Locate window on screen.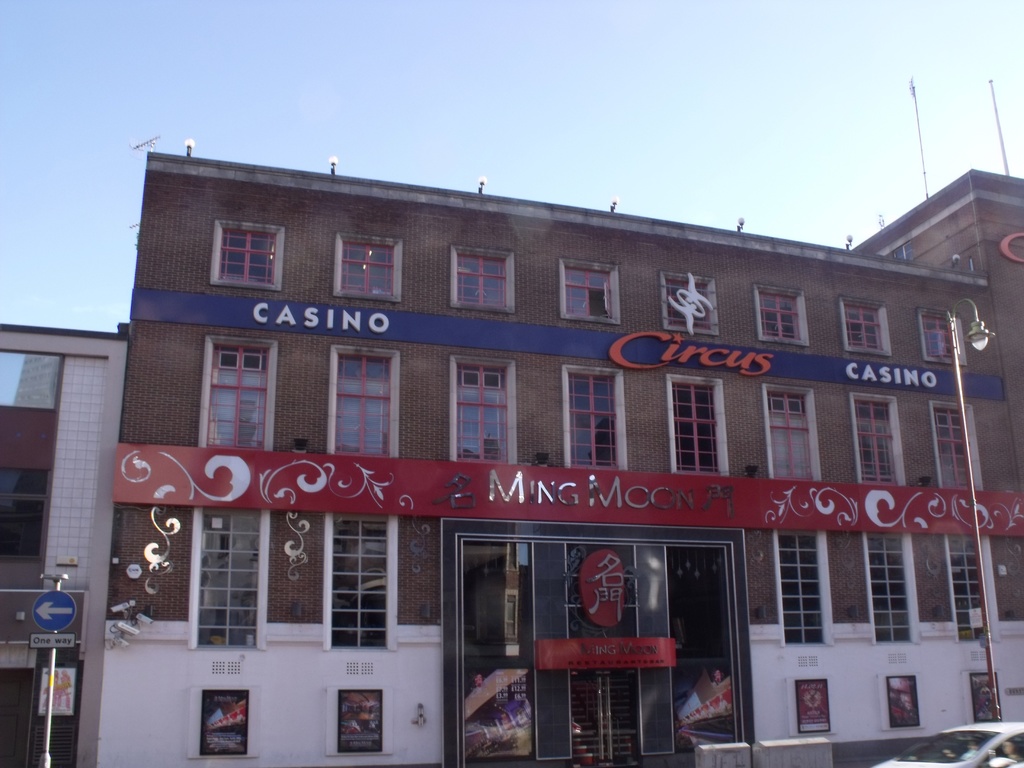
On screen at {"left": 191, "top": 508, "right": 268, "bottom": 650}.
